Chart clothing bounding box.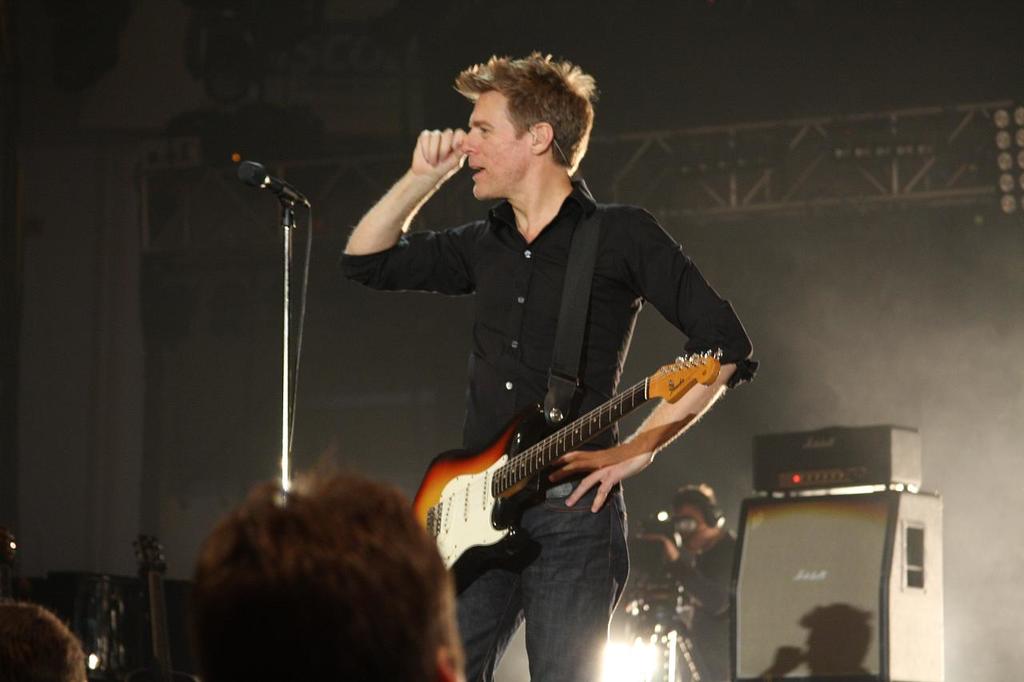
Charted: 674,530,742,681.
